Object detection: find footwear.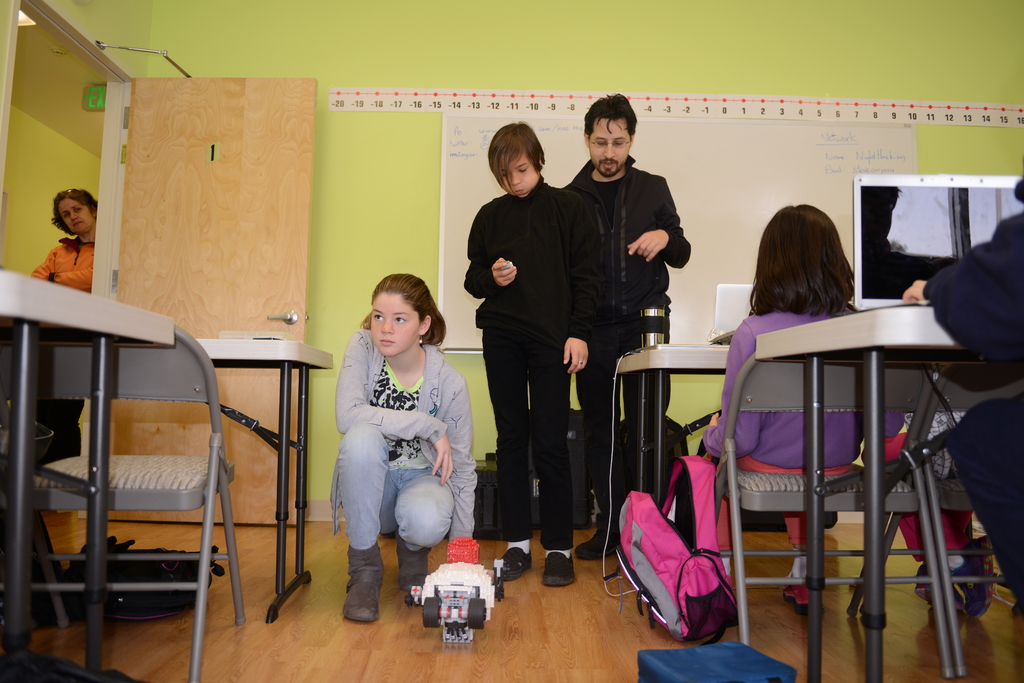
336 531 388 632.
